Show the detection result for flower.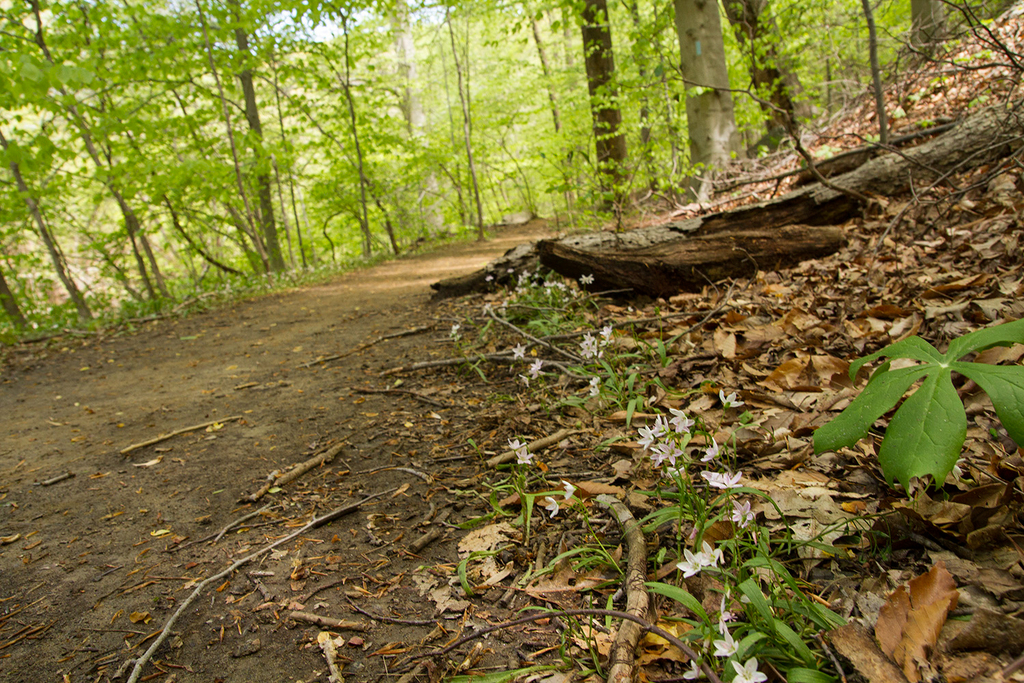
545:498:560:515.
